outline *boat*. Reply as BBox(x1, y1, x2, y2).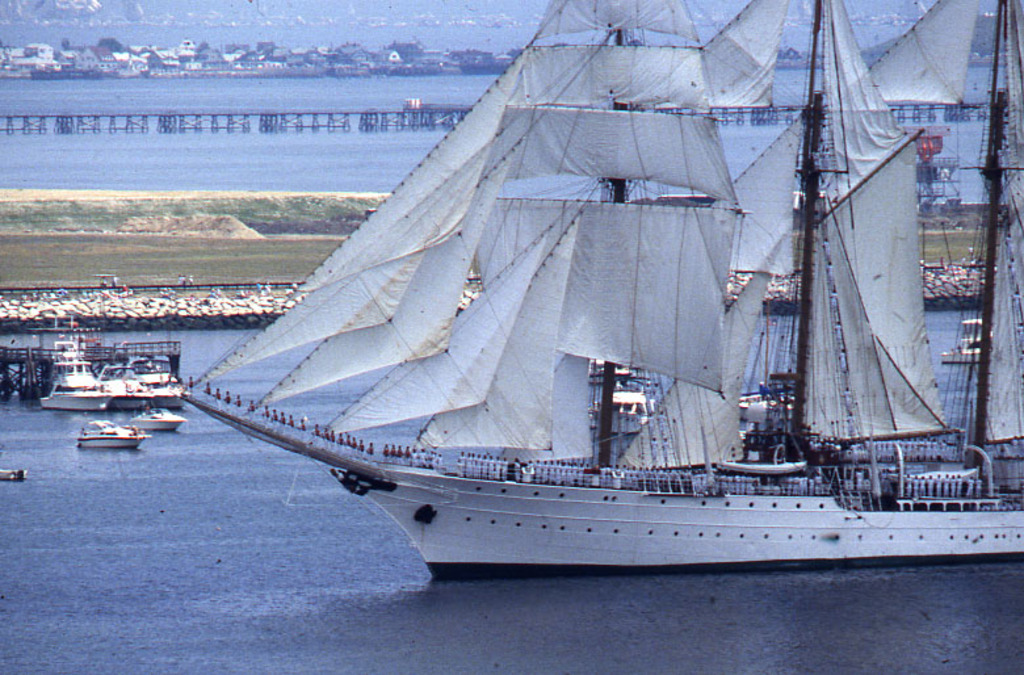
BBox(588, 385, 656, 423).
